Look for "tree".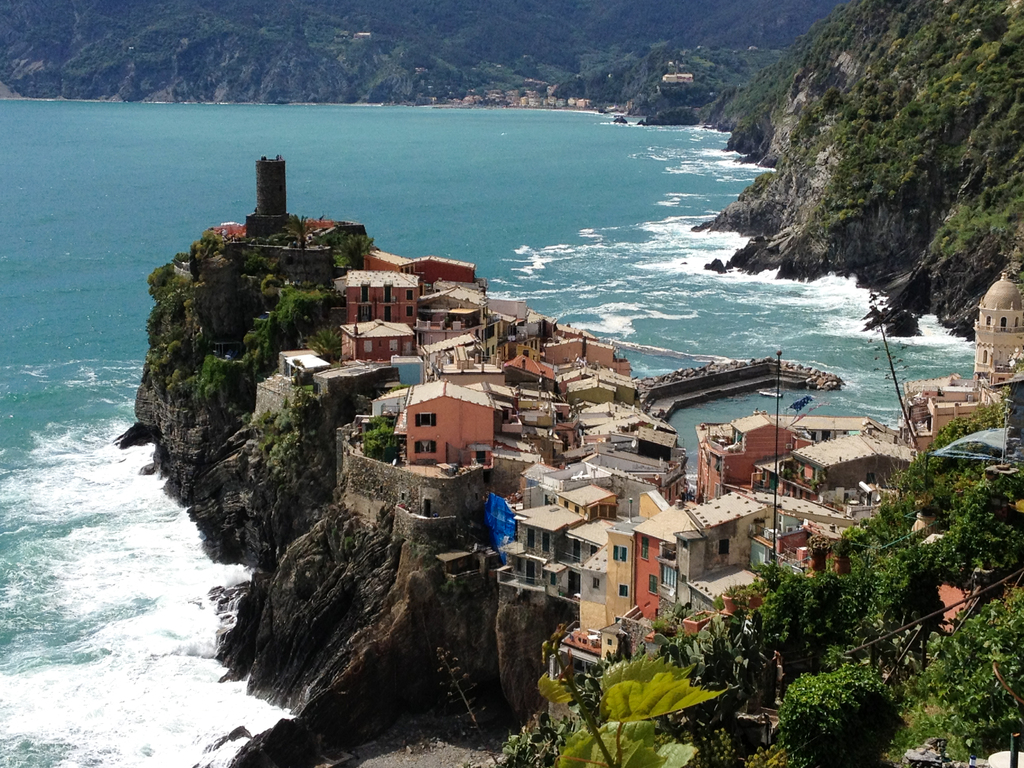
Found: bbox=[248, 403, 312, 479].
